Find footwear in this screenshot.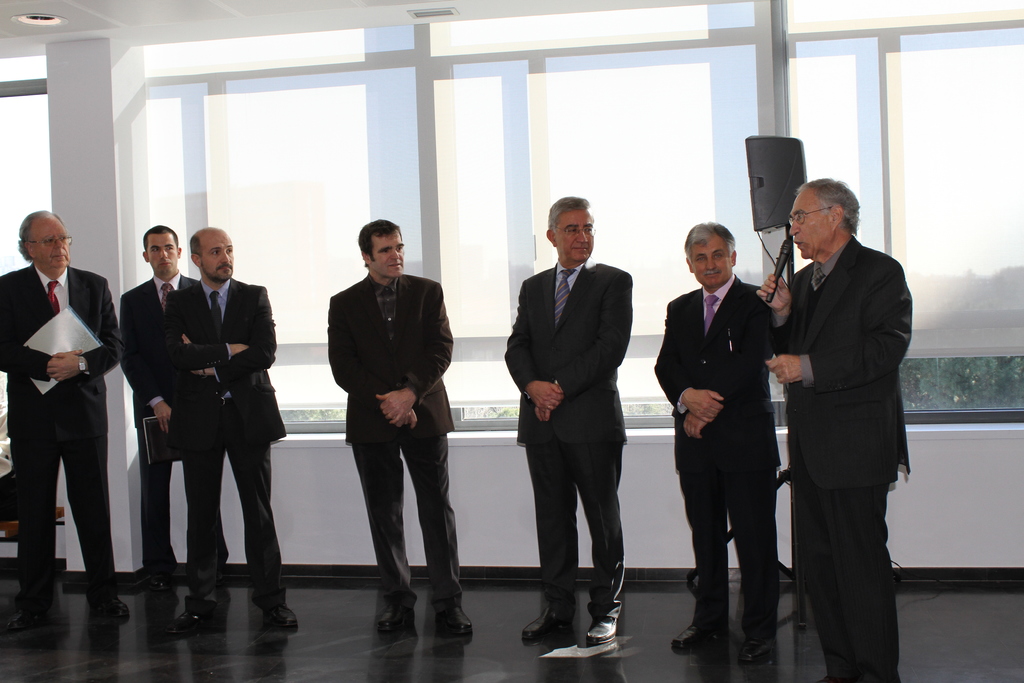
The bounding box for footwear is bbox=(378, 605, 416, 631).
